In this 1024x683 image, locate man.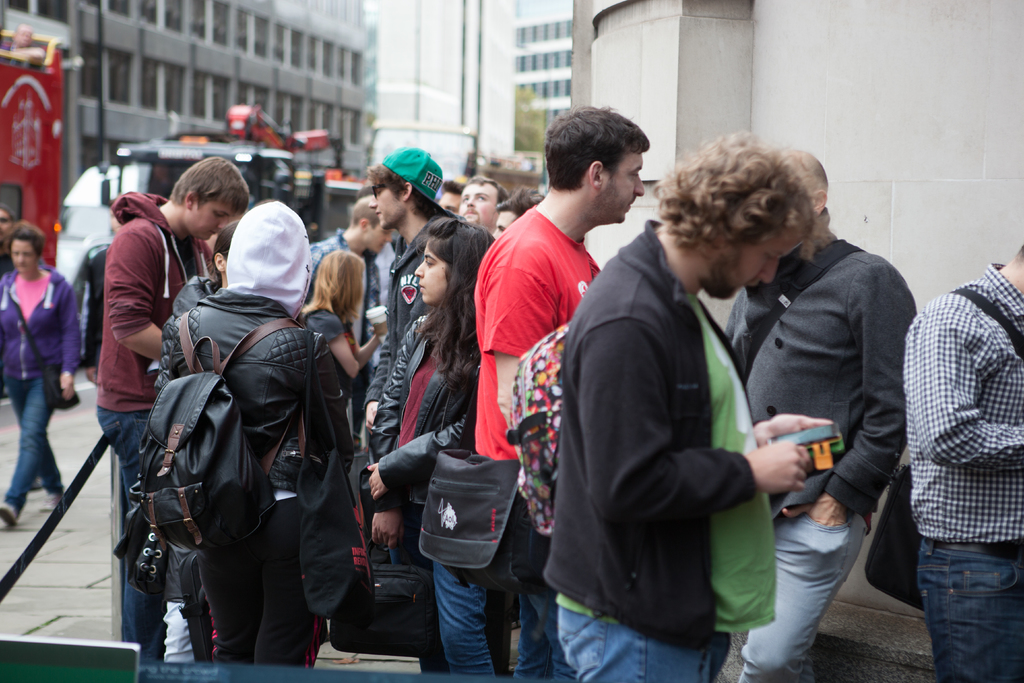
Bounding box: select_region(290, 191, 388, 452).
